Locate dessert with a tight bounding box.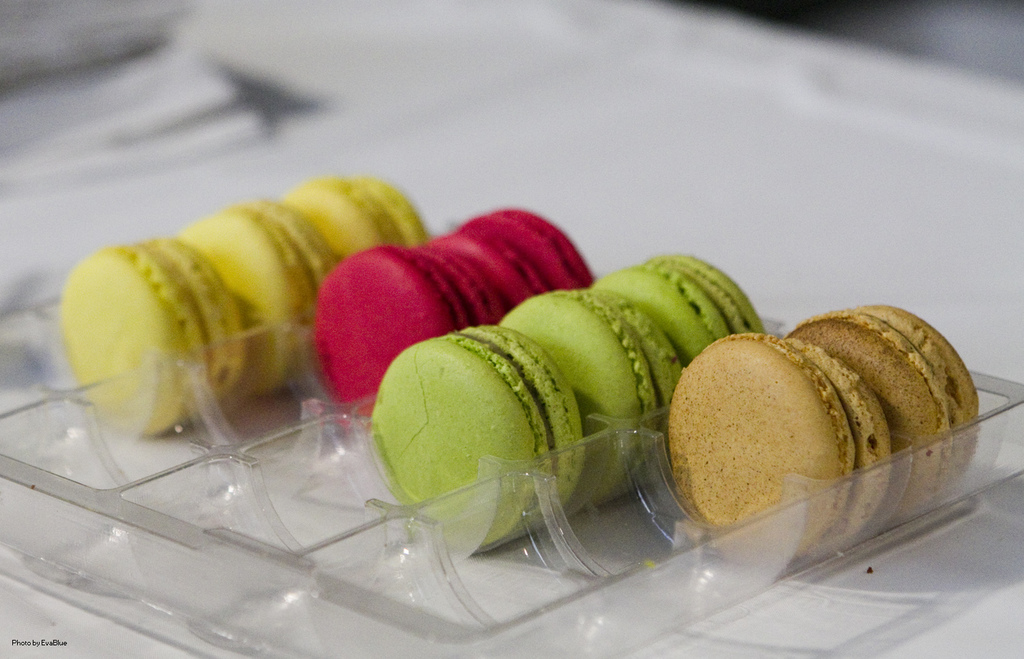
{"x1": 308, "y1": 245, "x2": 463, "y2": 408}.
